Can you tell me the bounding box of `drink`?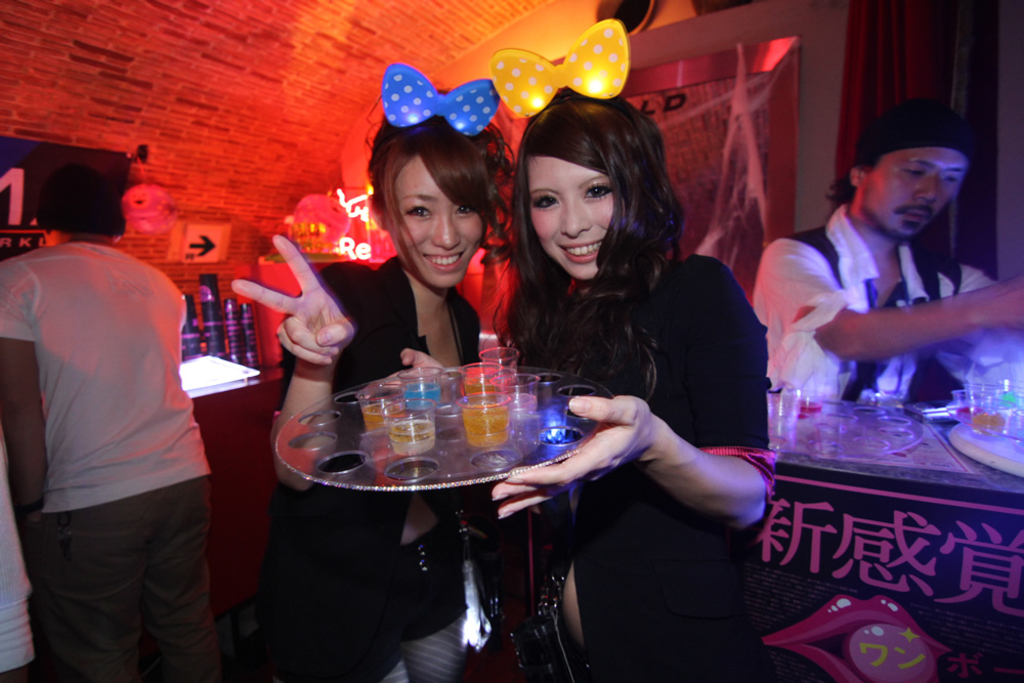
{"left": 463, "top": 382, "right": 503, "bottom": 409}.
